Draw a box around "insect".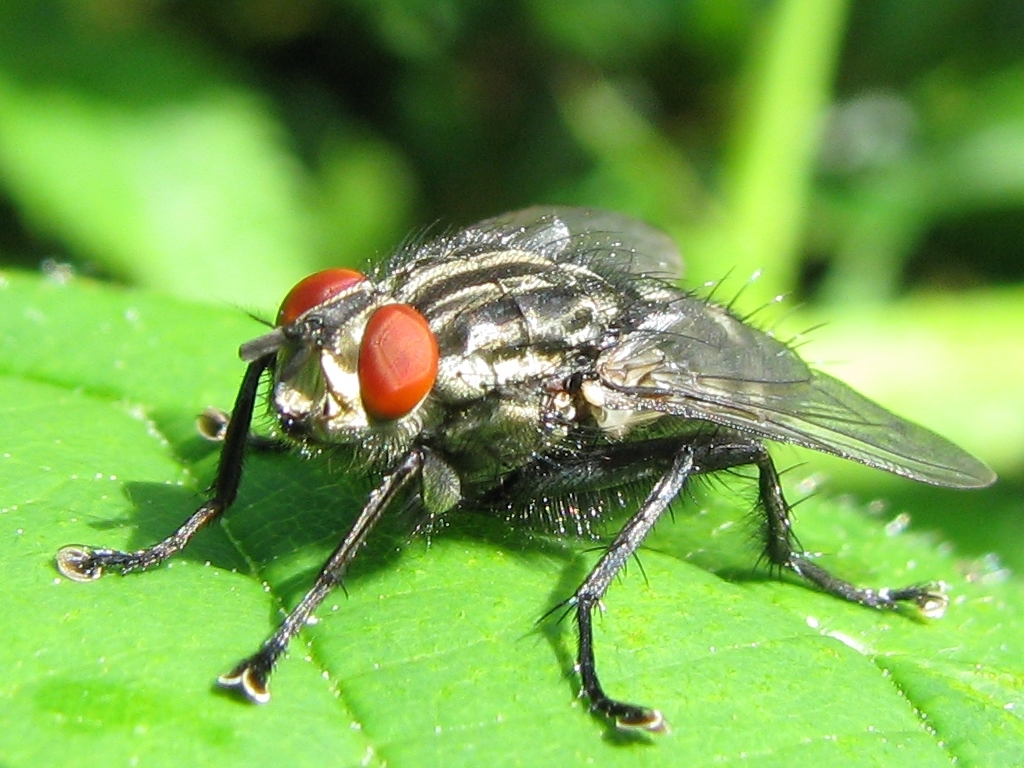
pyautogui.locateOnScreen(60, 205, 998, 735).
